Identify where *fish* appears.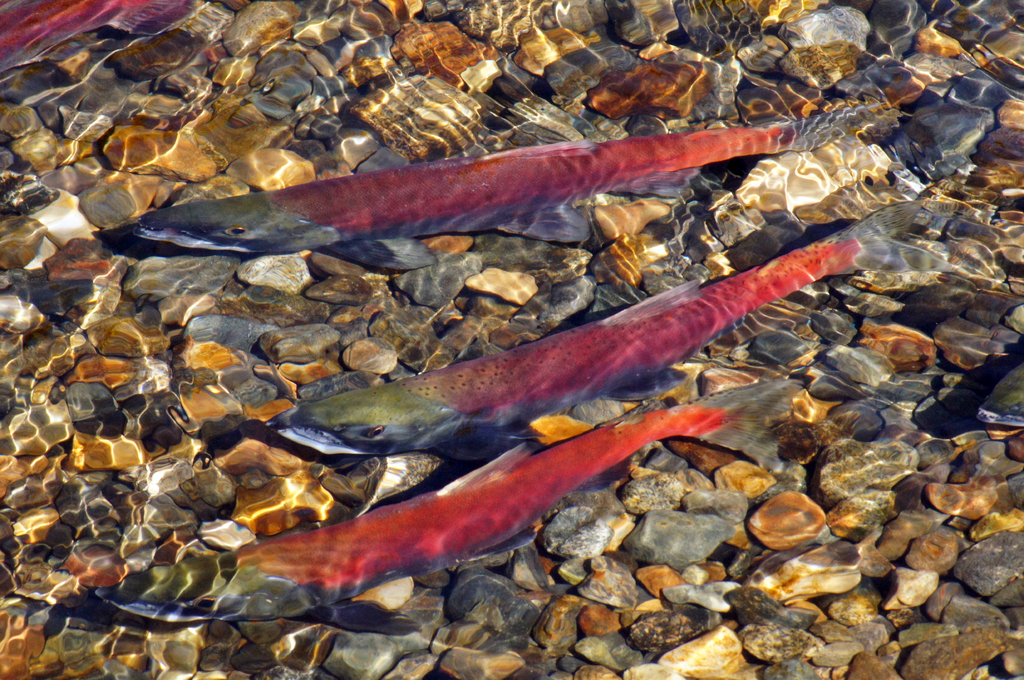
Appears at 133,104,830,249.
